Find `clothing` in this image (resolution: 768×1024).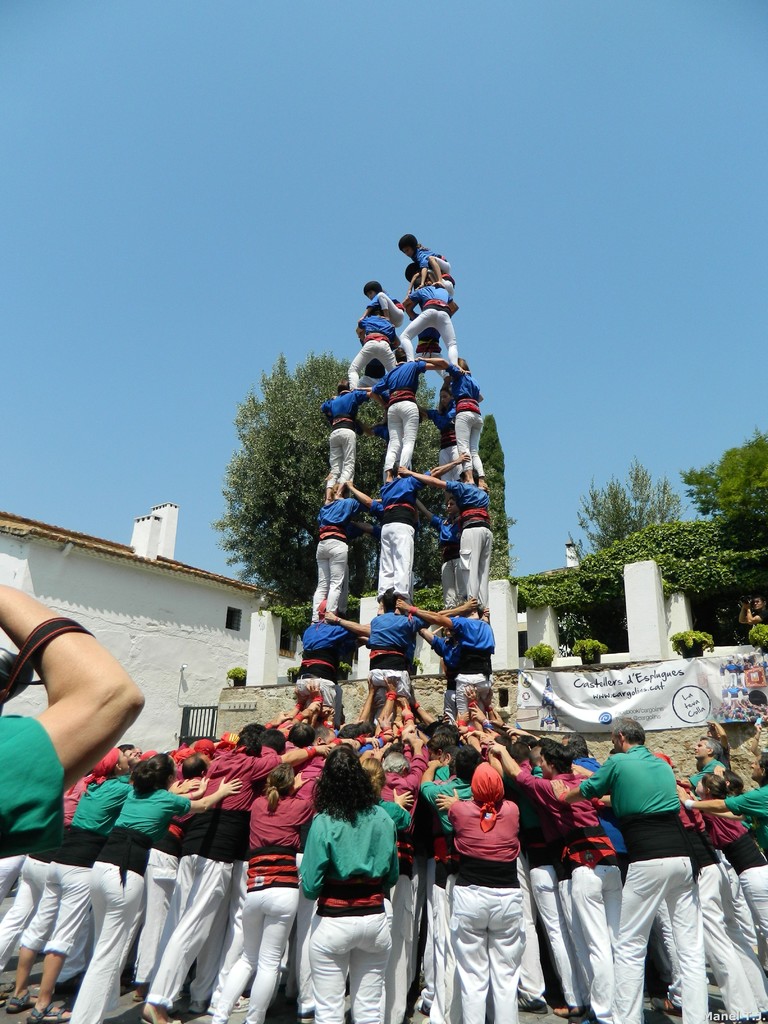
BBox(298, 751, 332, 784).
